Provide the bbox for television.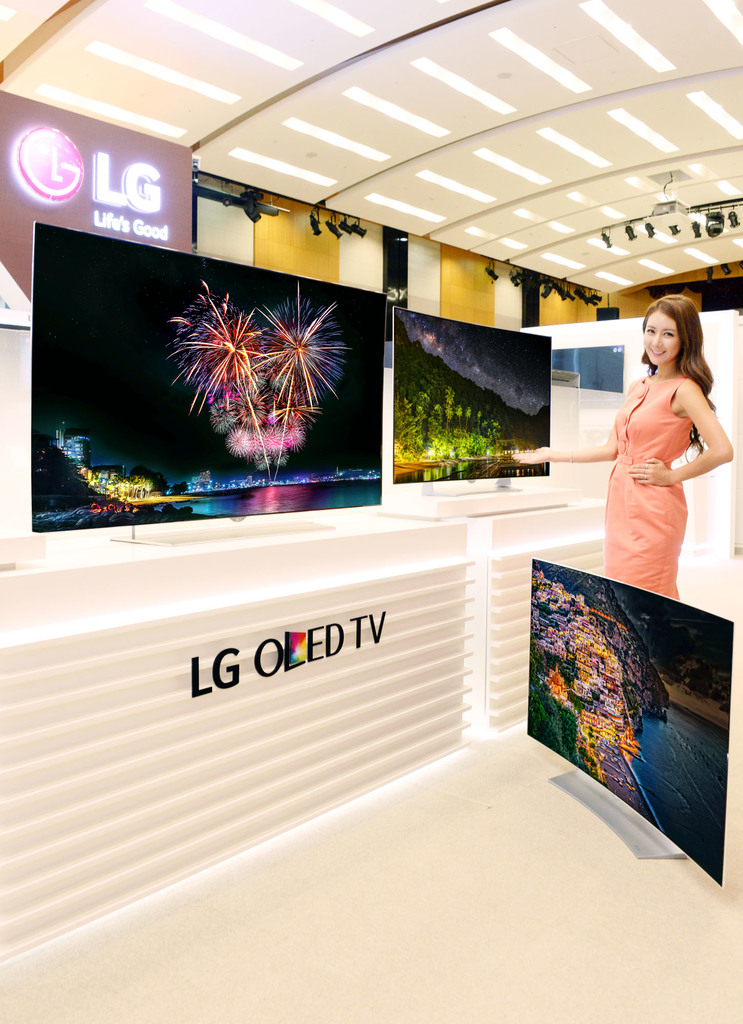
[left=31, top=220, right=388, bottom=559].
